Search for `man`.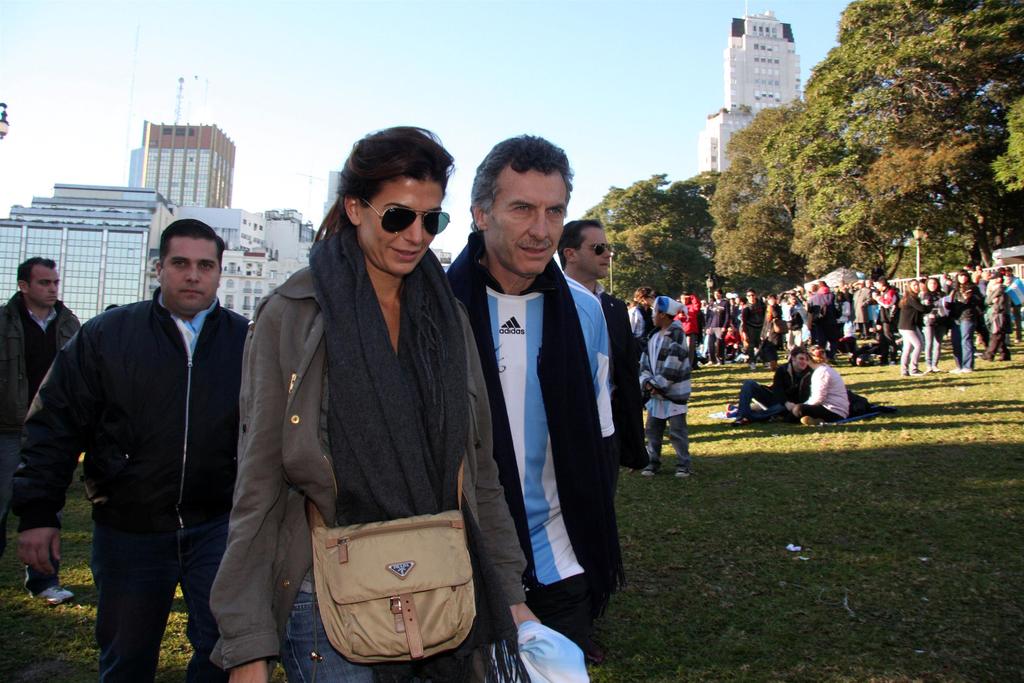
Found at x1=980, y1=272, x2=1011, y2=360.
